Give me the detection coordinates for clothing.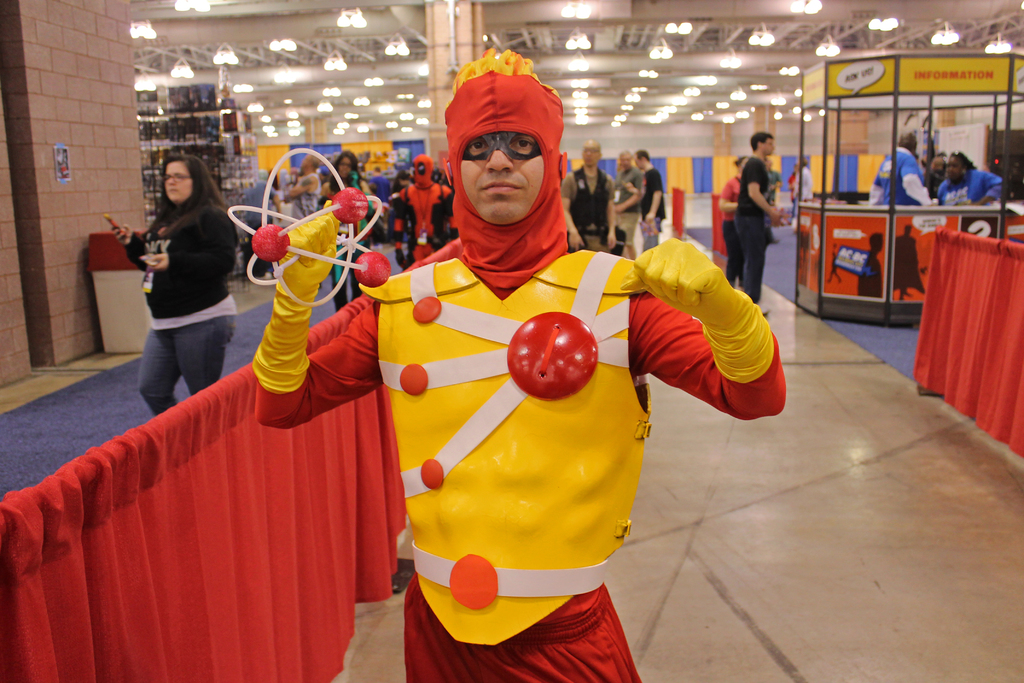
box(612, 164, 648, 249).
